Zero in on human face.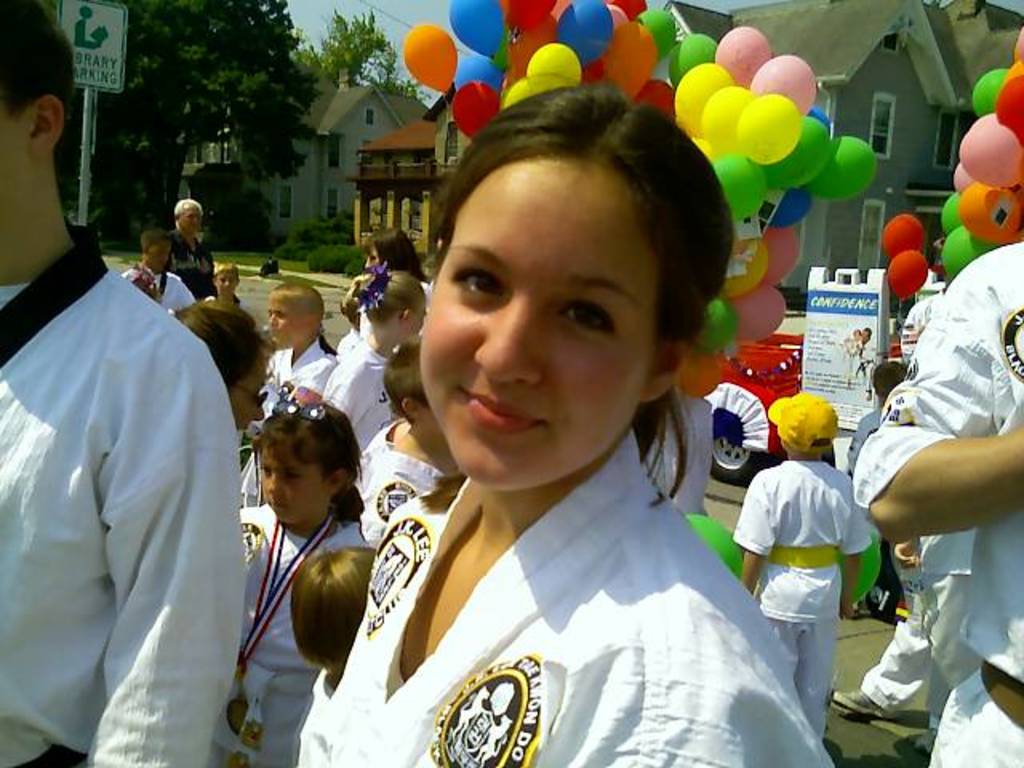
Zeroed in: [x1=174, y1=202, x2=200, y2=235].
